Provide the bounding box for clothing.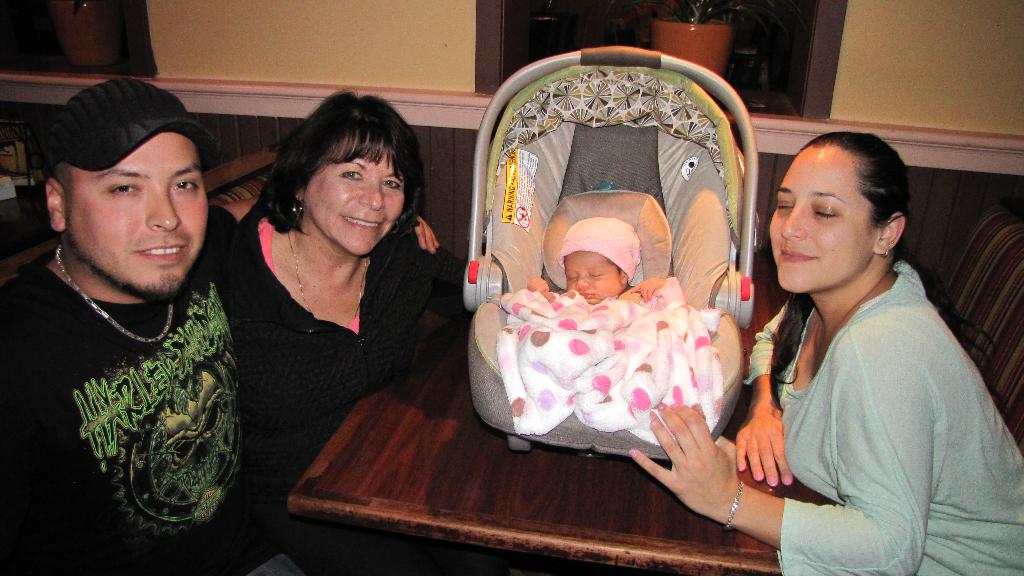
(748, 211, 1001, 563).
